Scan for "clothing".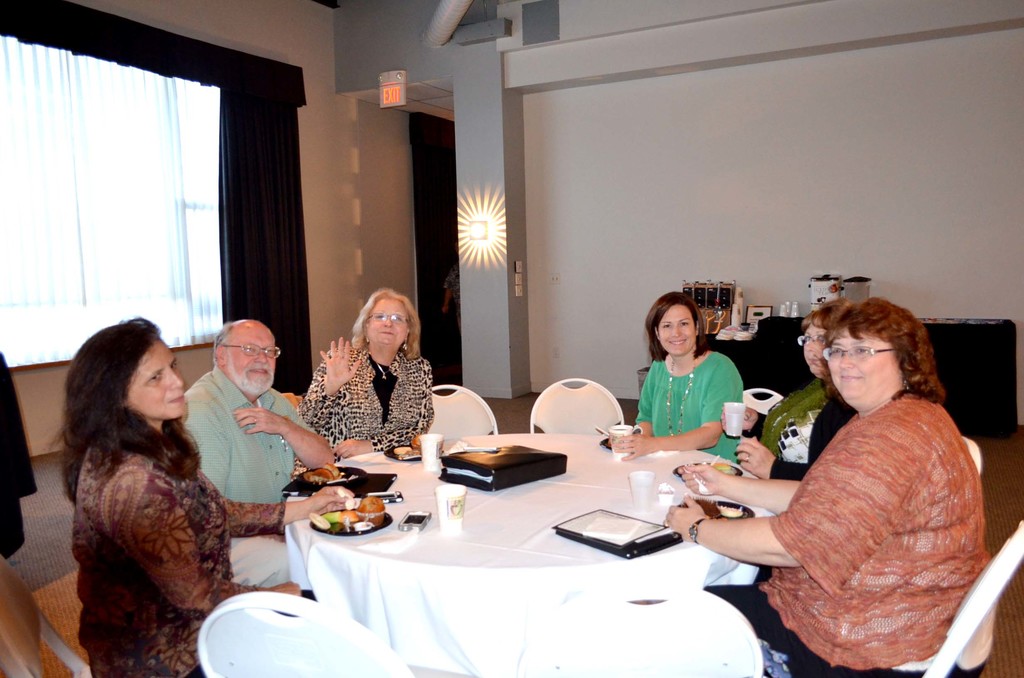
Scan result: Rect(638, 358, 749, 448).
